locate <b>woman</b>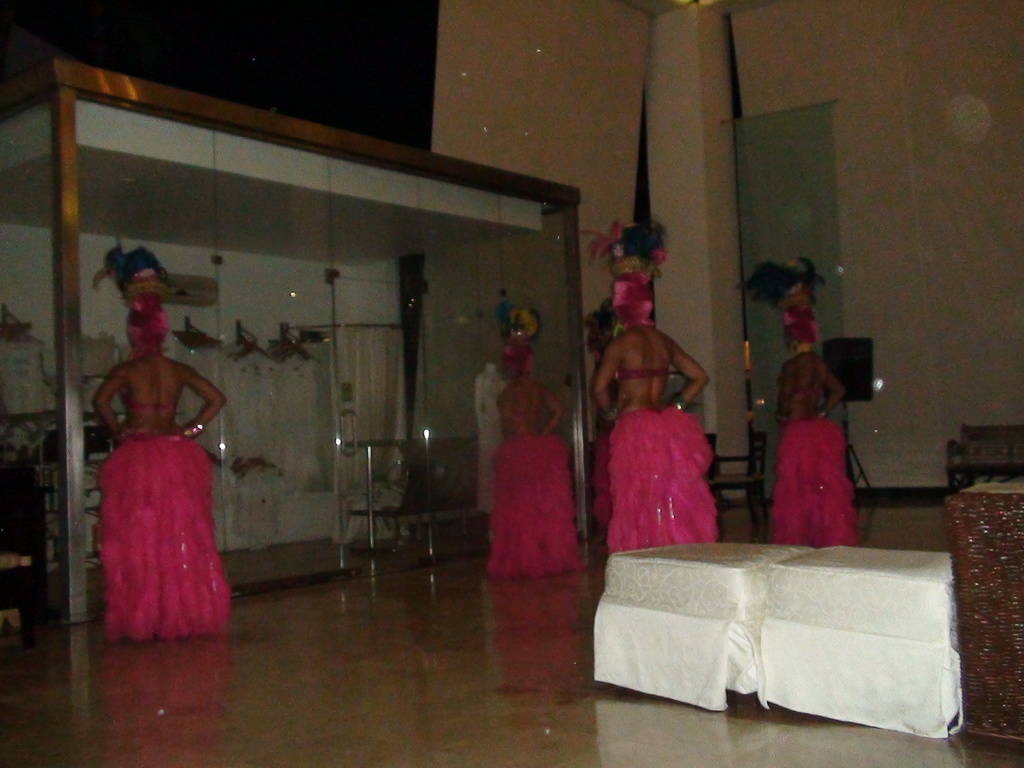
[left=598, top=273, right=710, bottom=554]
